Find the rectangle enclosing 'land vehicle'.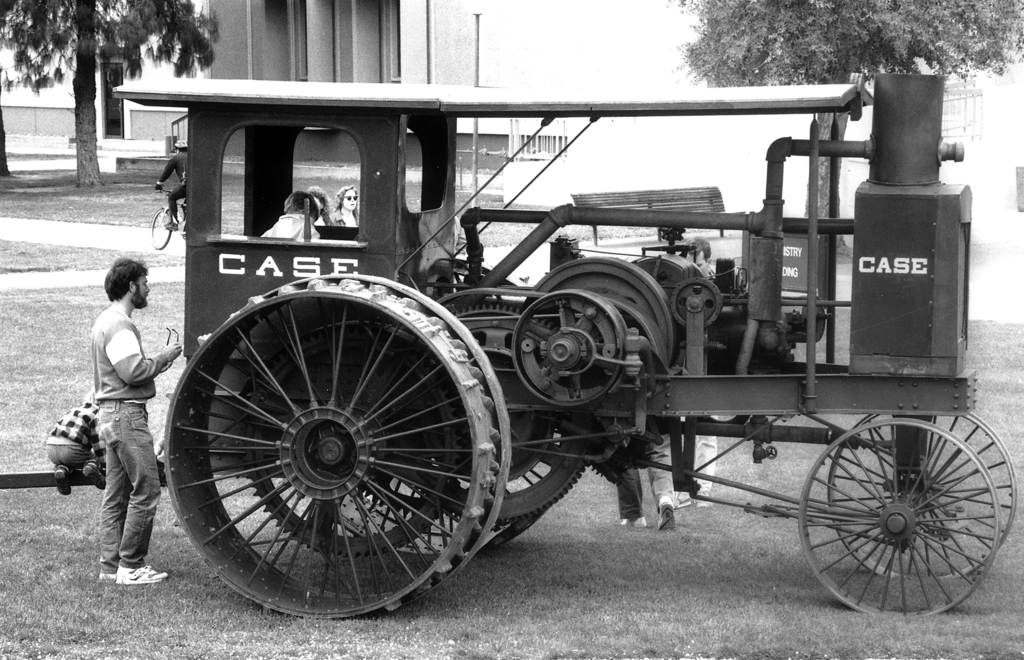
BBox(148, 188, 187, 251).
